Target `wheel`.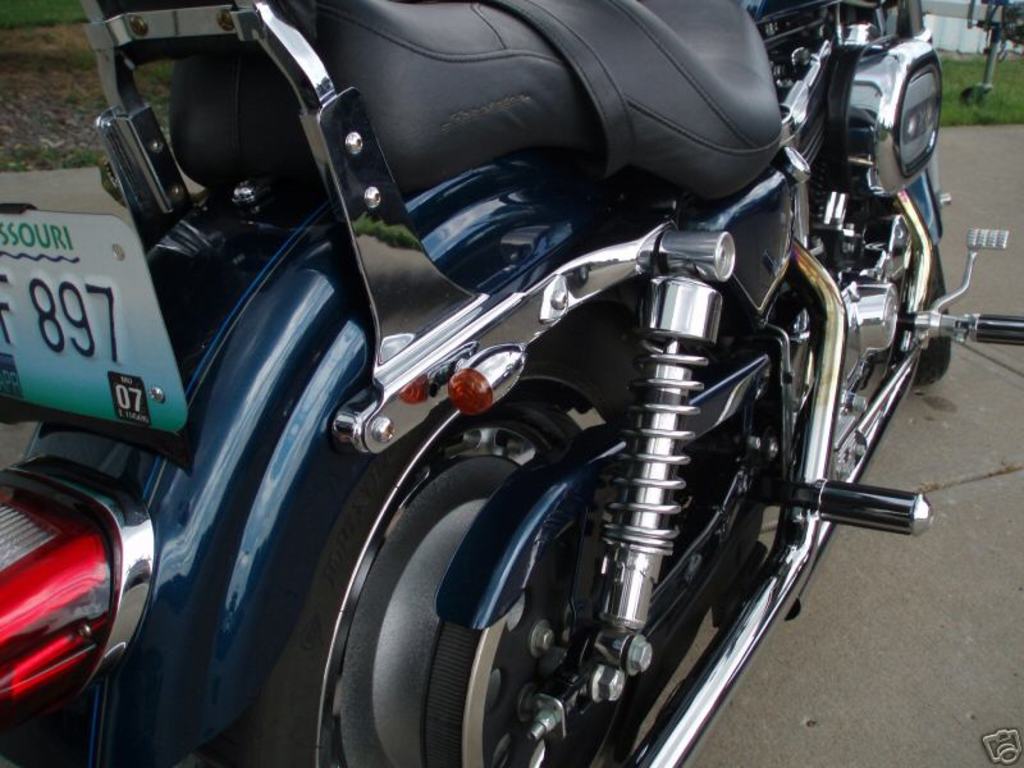
Target region: 204,402,641,767.
